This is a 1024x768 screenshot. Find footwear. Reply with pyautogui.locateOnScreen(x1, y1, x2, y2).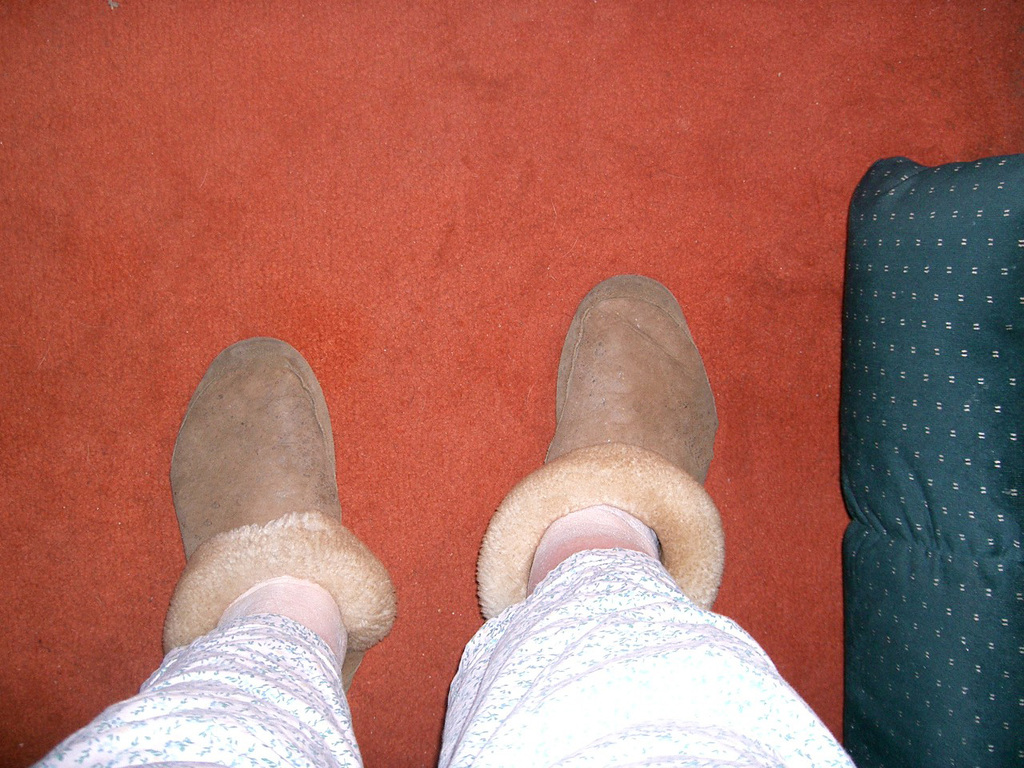
pyautogui.locateOnScreen(474, 274, 732, 620).
